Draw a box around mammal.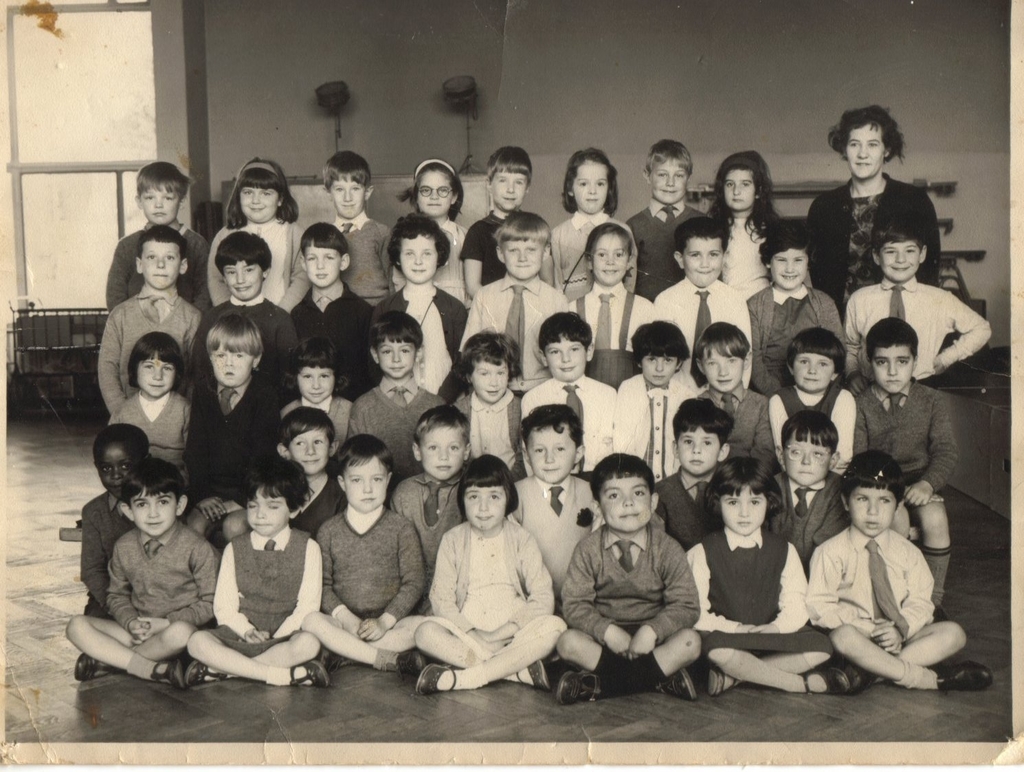
(left=379, top=205, right=475, bottom=405).
